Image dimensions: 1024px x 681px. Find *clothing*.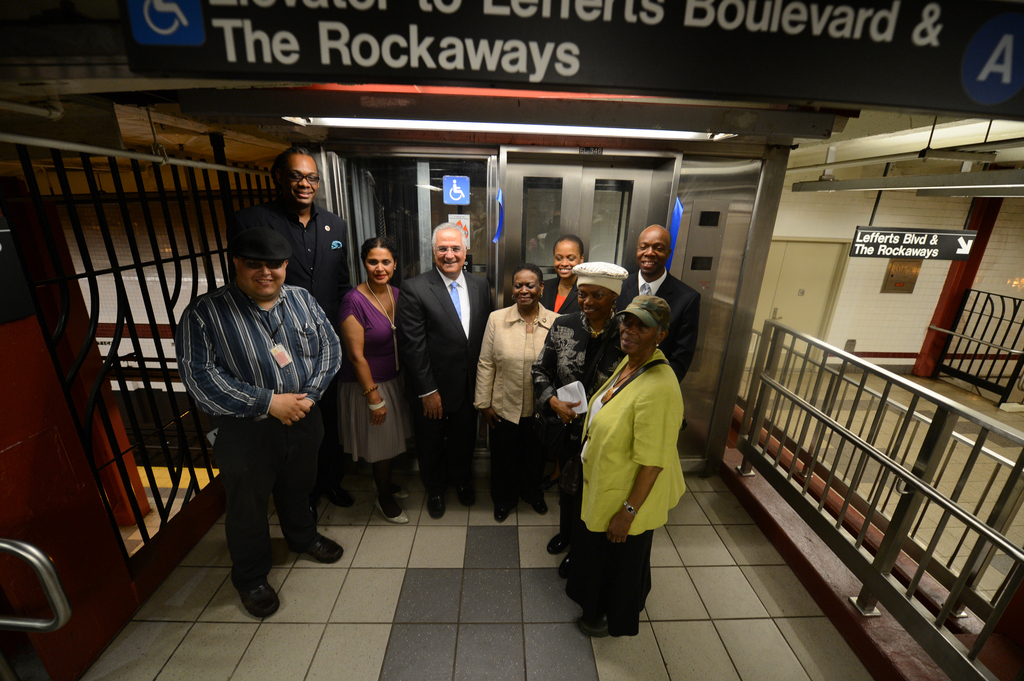
region(177, 282, 342, 590).
